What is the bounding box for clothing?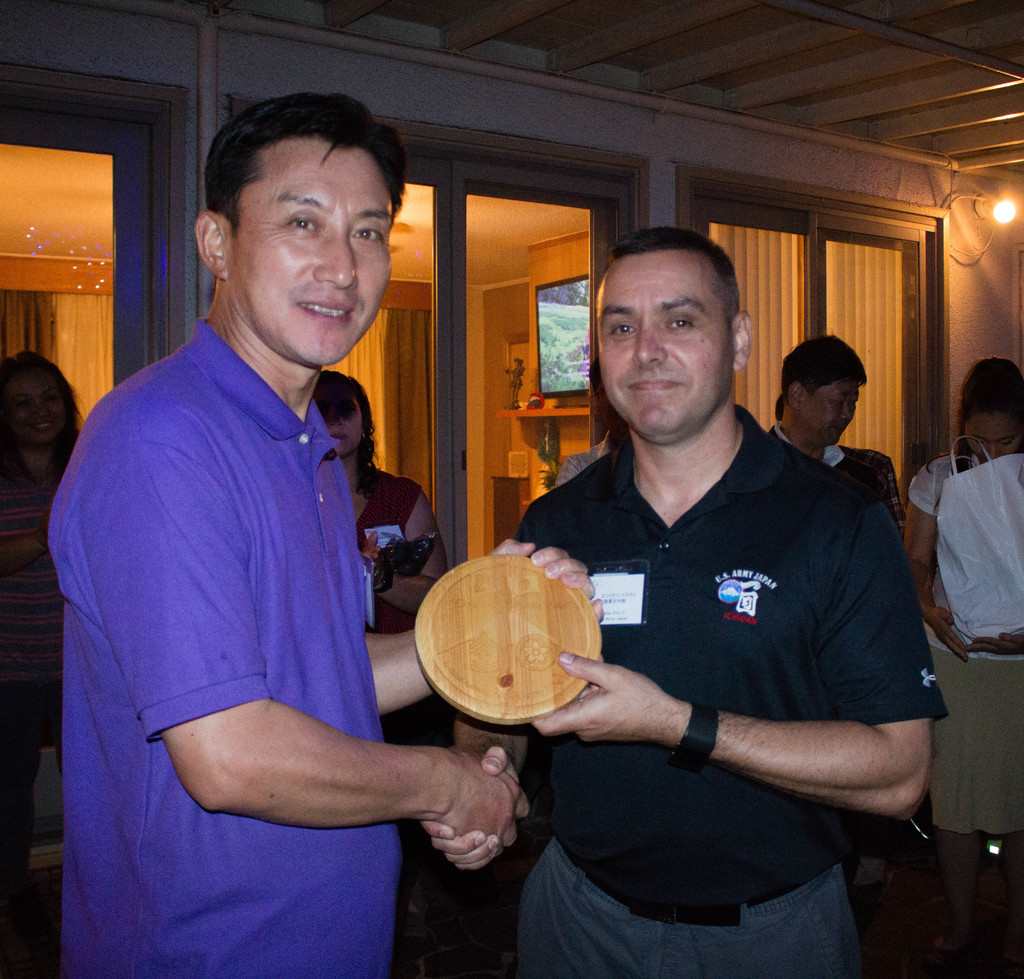
rect(915, 448, 980, 506).
